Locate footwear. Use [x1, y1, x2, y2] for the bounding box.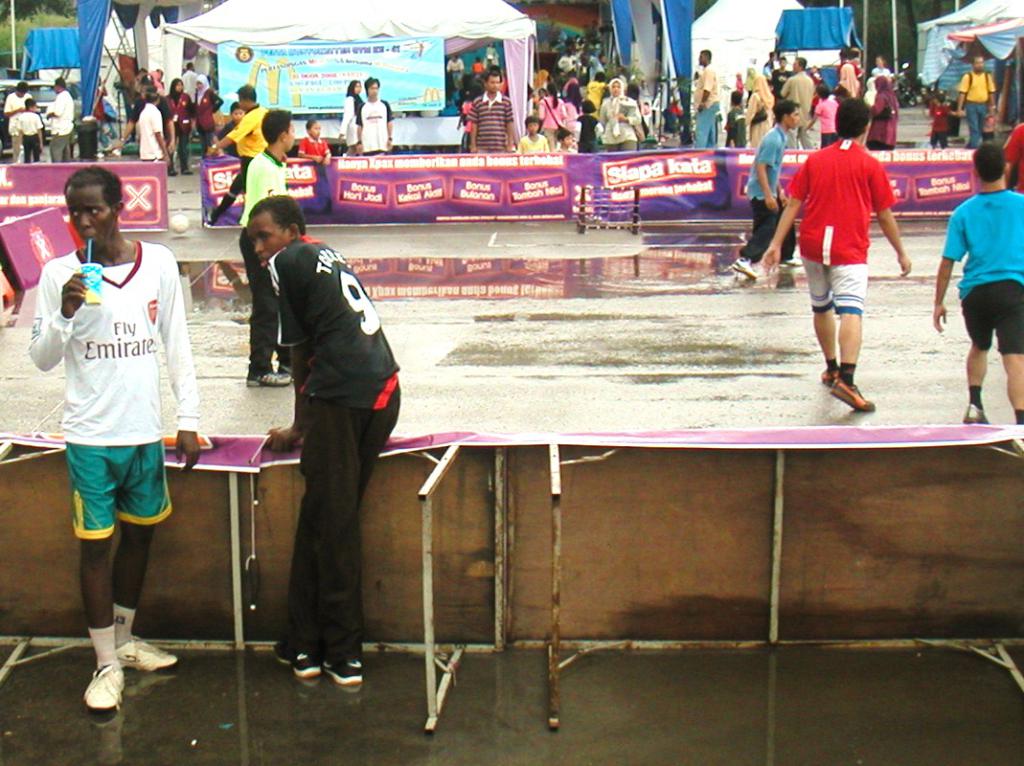
[825, 376, 872, 411].
